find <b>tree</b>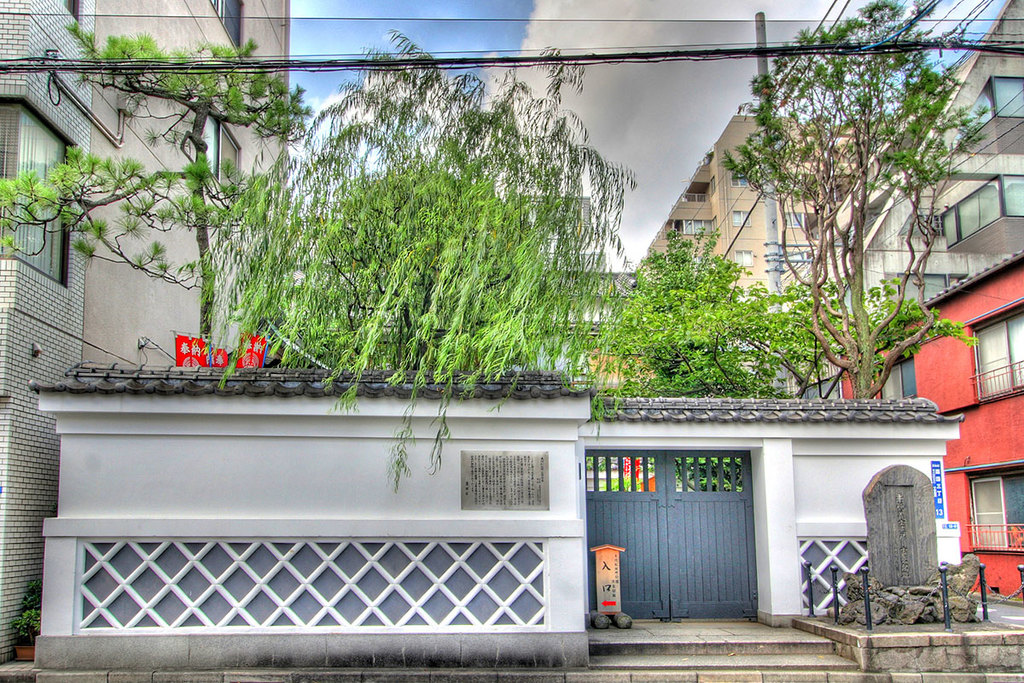
box(720, 0, 996, 405)
